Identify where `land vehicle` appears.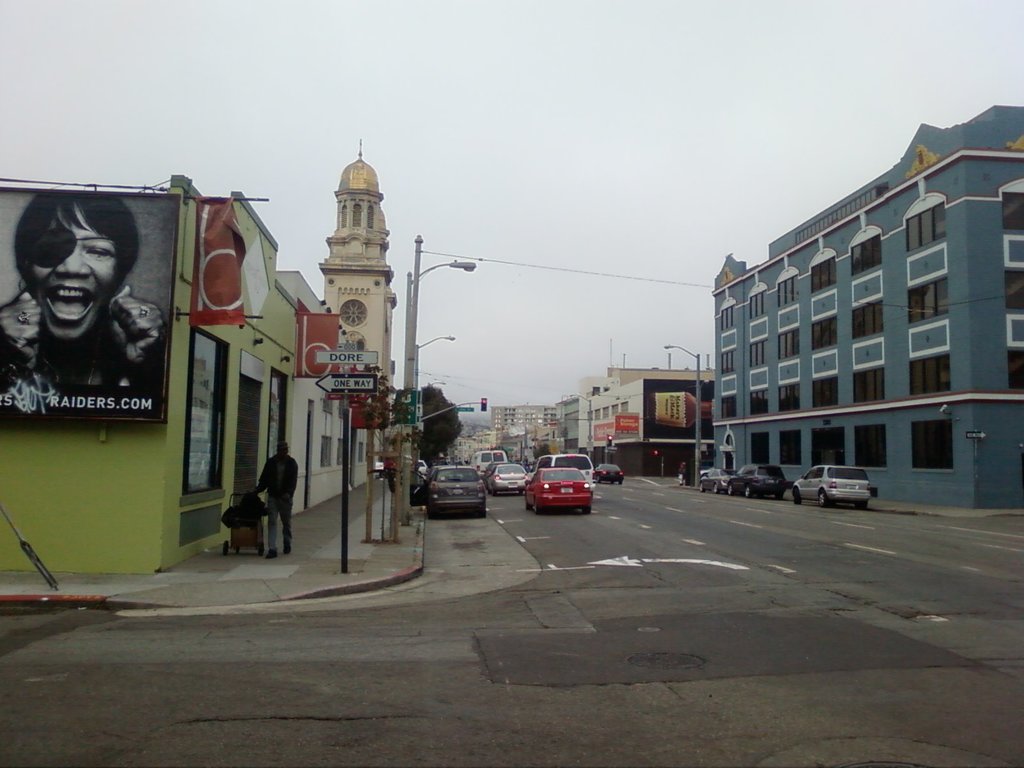
Appears at x1=422, y1=464, x2=450, y2=485.
